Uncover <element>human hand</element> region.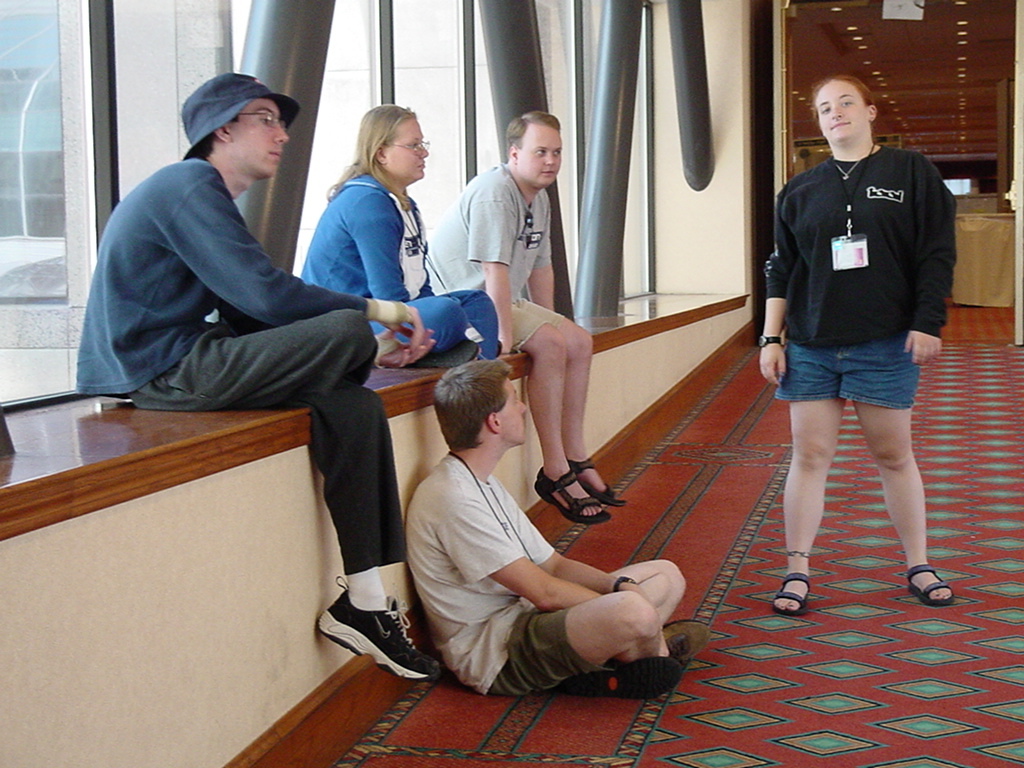
Uncovered: select_region(375, 326, 437, 372).
